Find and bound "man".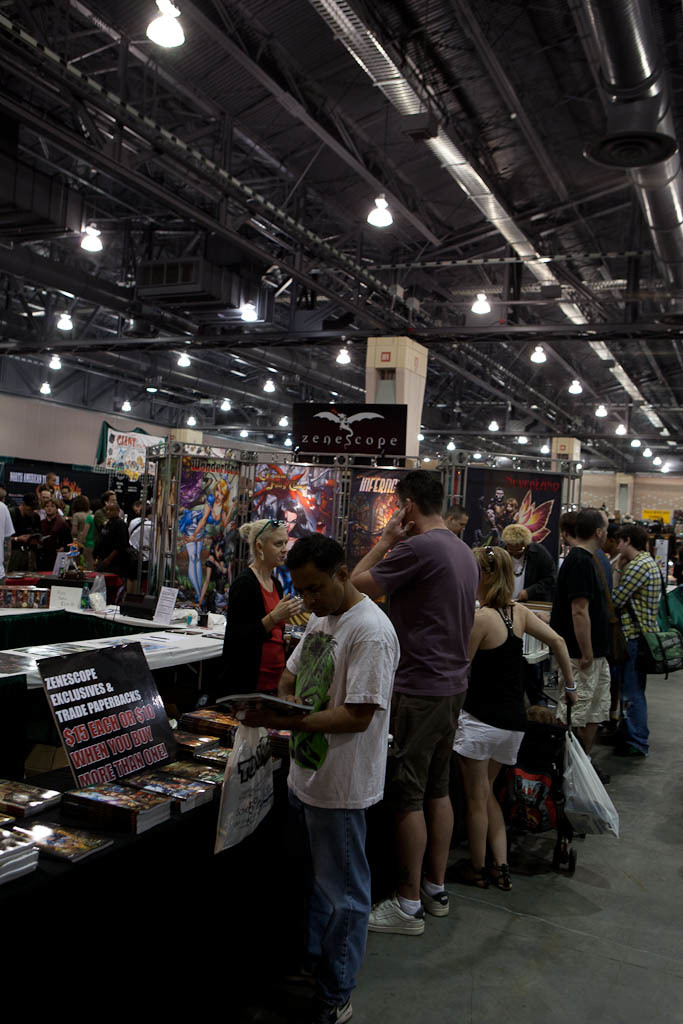
Bound: 601:519:619:558.
